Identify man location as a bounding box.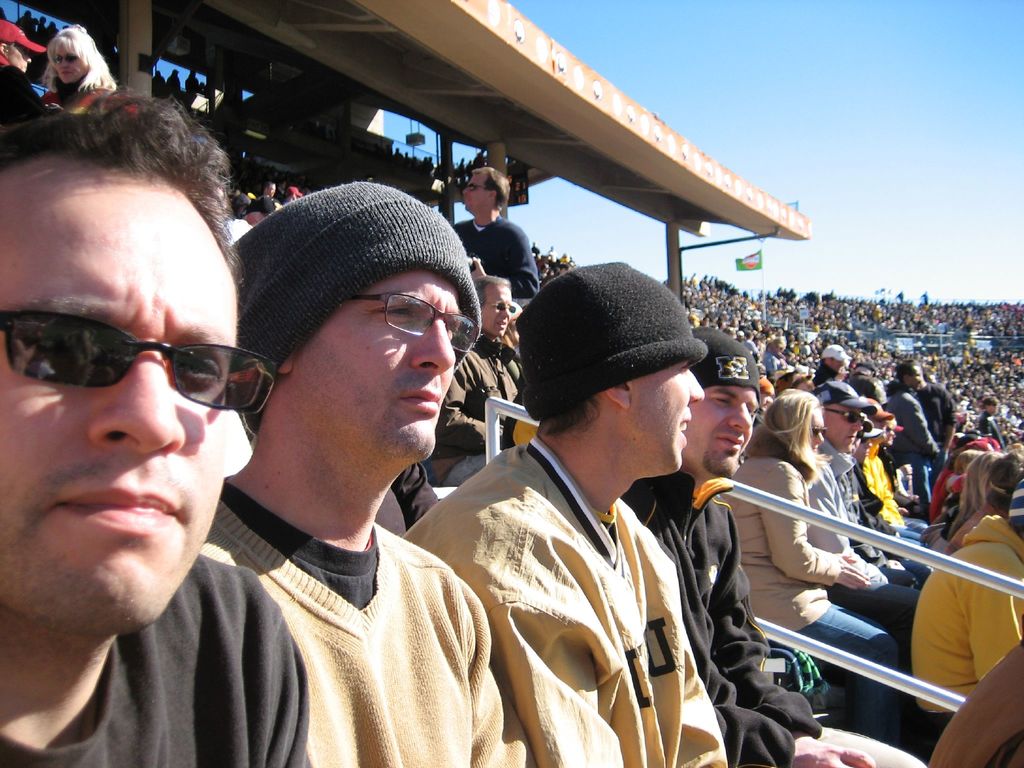
[875, 412, 925, 524].
